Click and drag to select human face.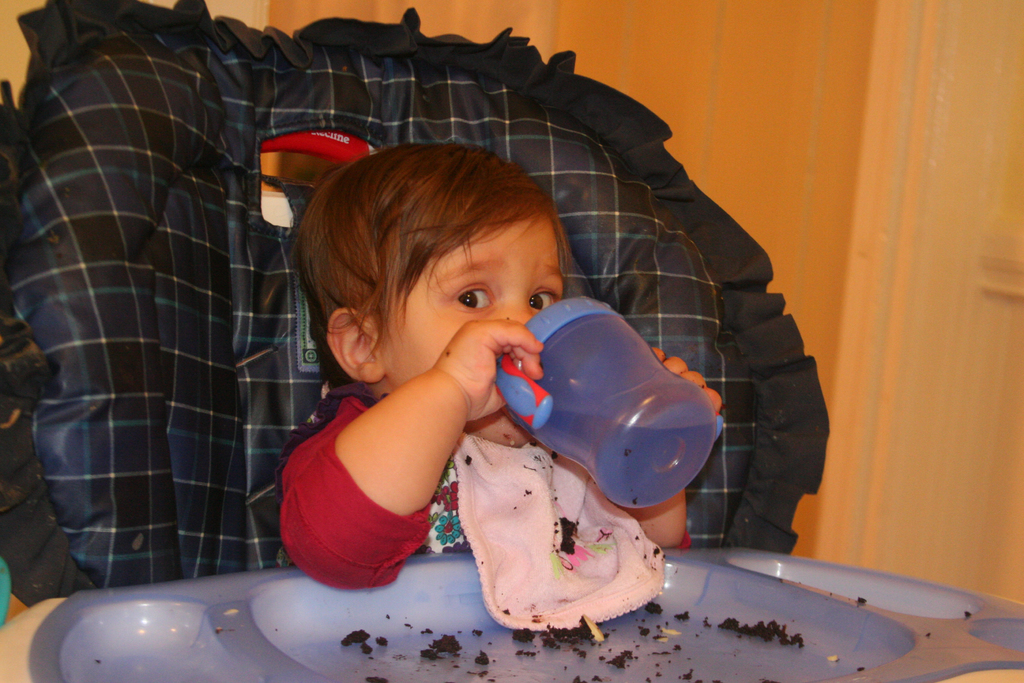
Selection: <box>358,213,563,445</box>.
